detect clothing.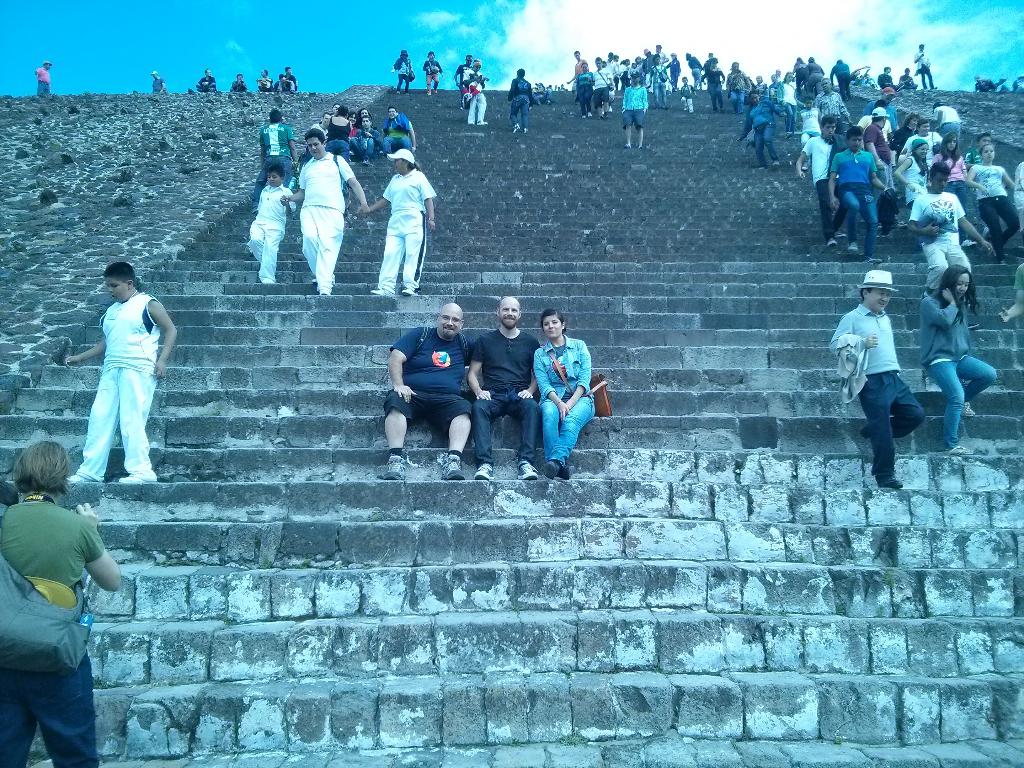
Detected at [739,99,789,171].
